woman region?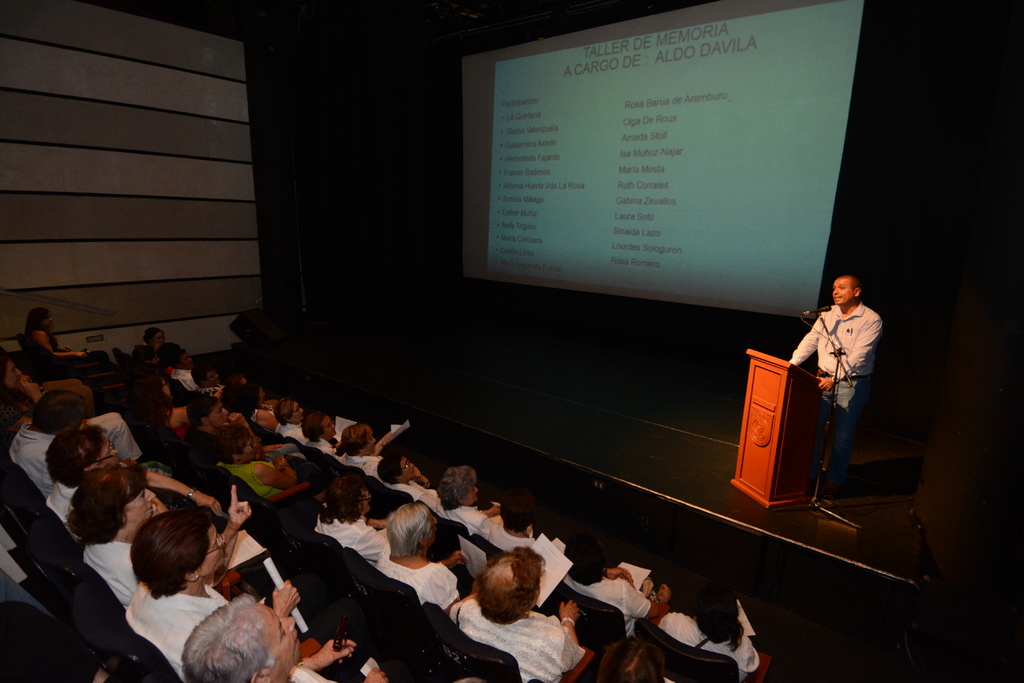
bbox=(374, 499, 468, 609)
